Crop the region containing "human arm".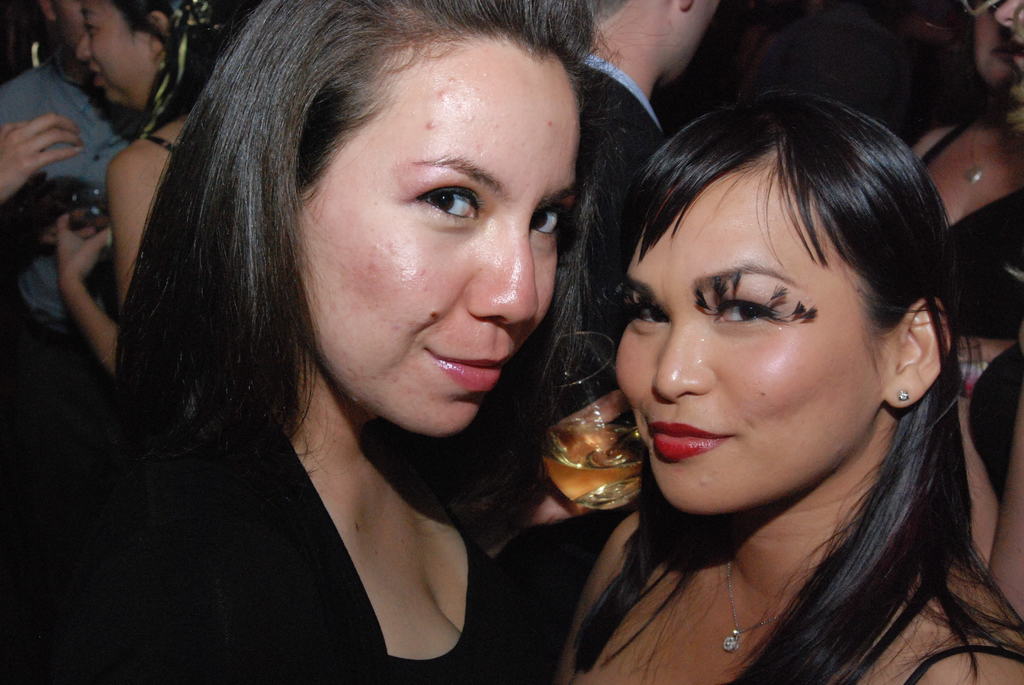
Crop region: {"left": 15, "top": 193, "right": 125, "bottom": 390}.
